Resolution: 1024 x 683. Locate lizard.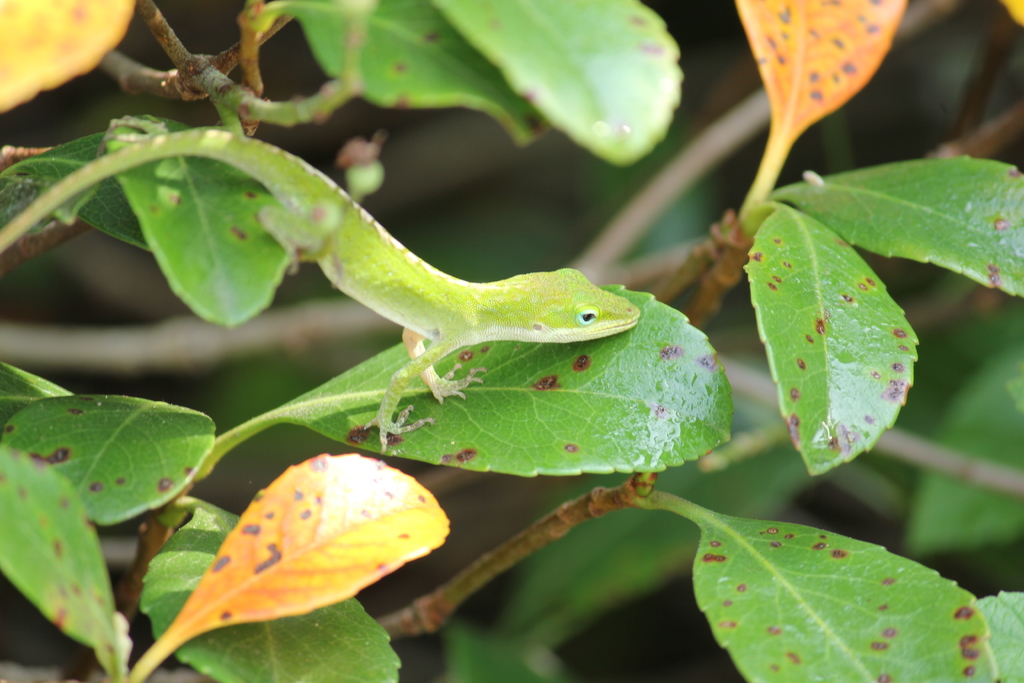
rect(172, 150, 676, 475).
